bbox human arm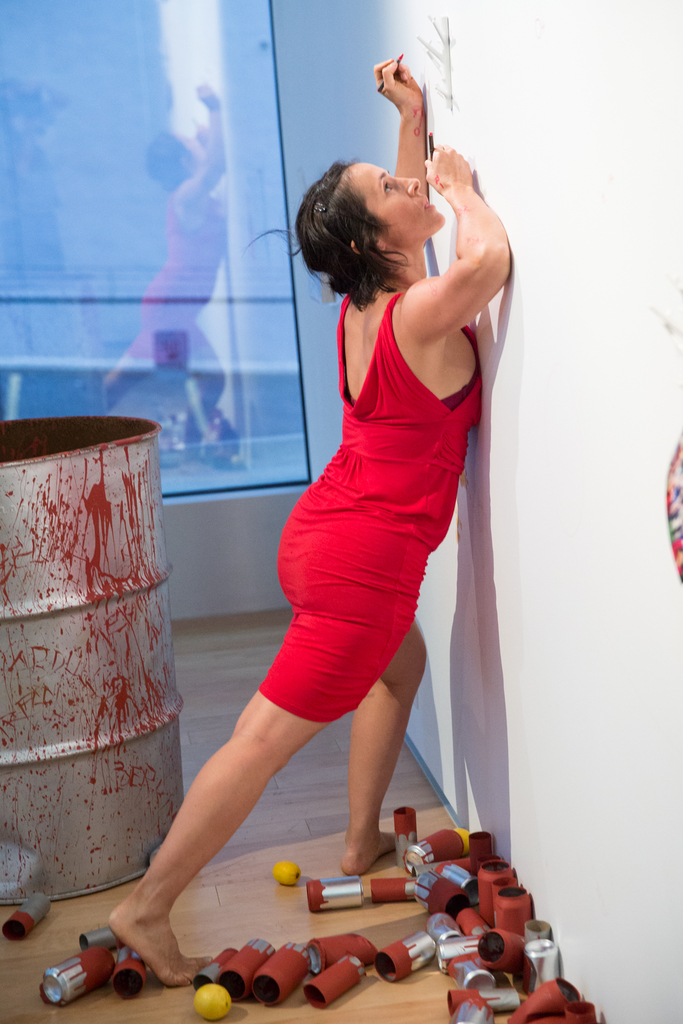
x1=410 y1=144 x2=515 y2=325
